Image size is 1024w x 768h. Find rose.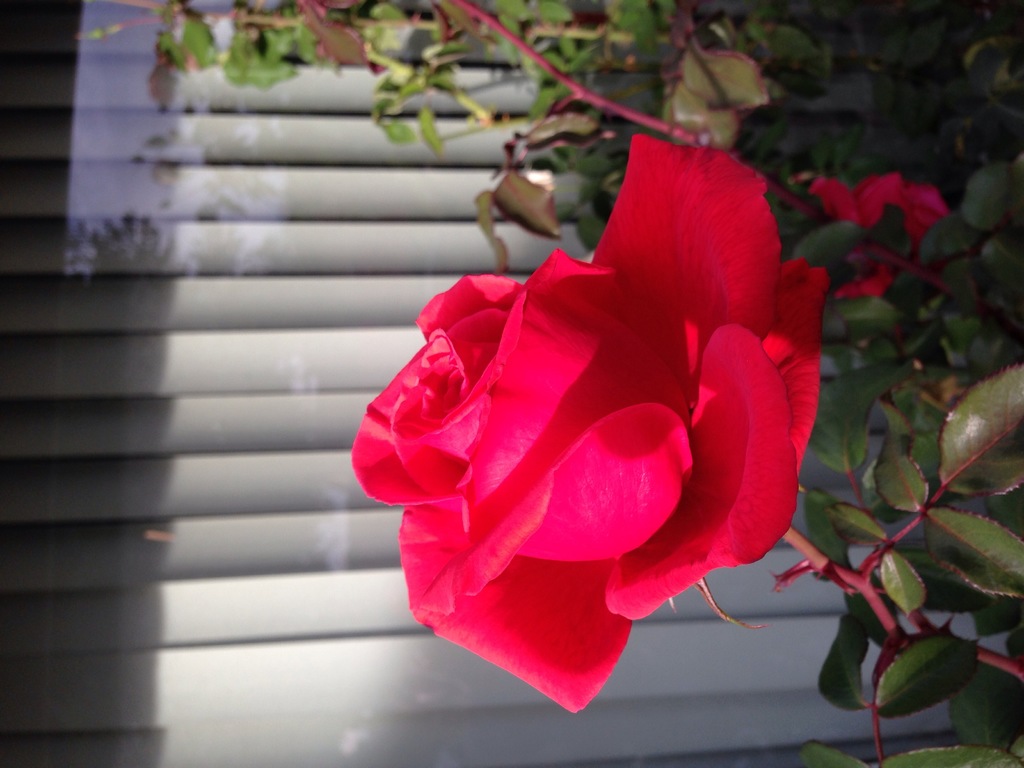
(808,177,948,292).
